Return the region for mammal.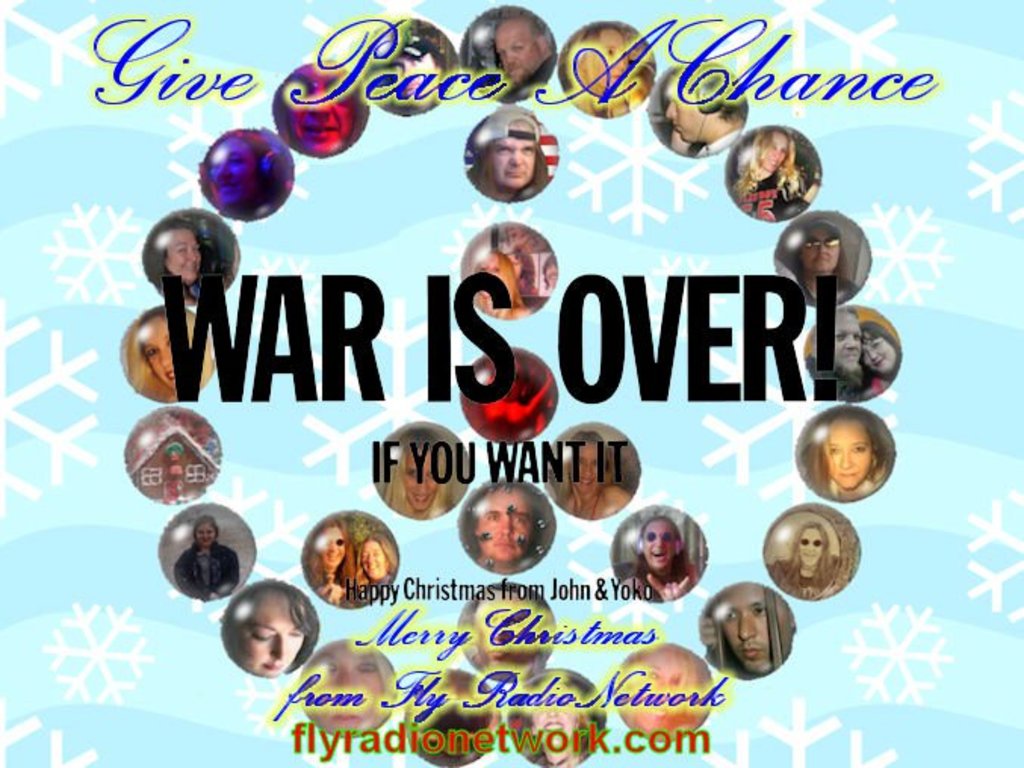
(x1=528, y1=680, x2=593, y2=766).
